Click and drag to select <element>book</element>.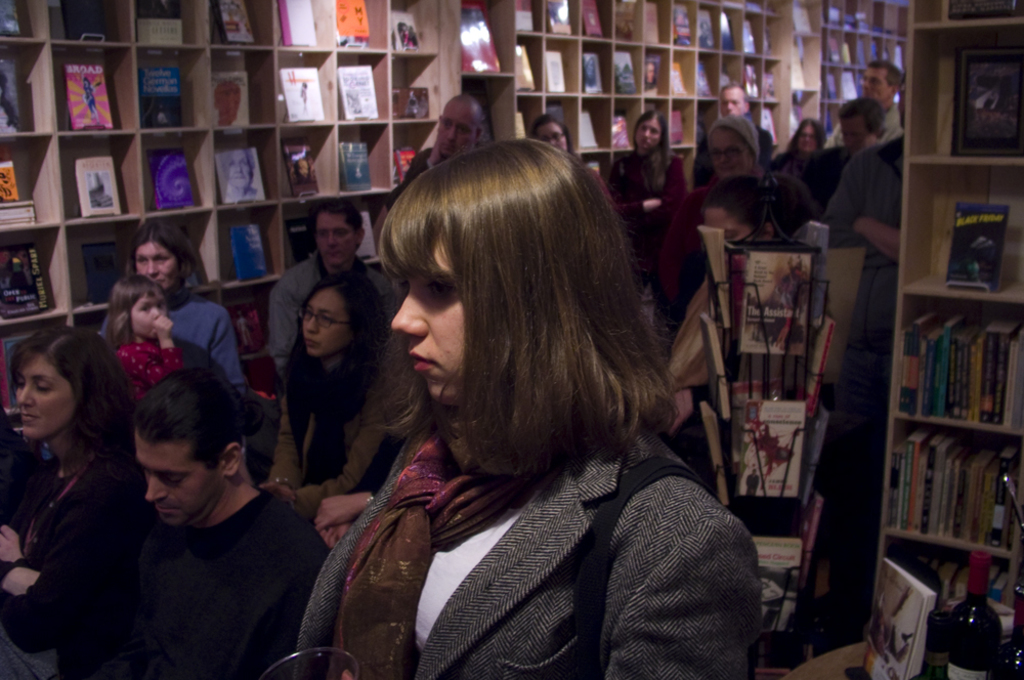
Selection: 615:0:635:44.
